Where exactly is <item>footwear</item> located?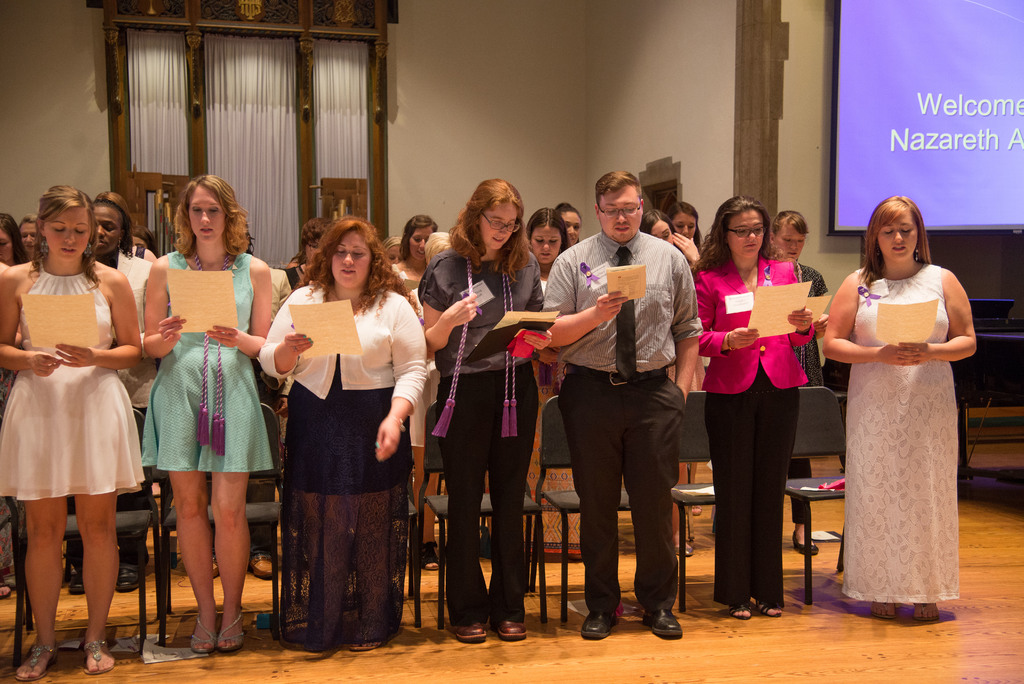
Its bounding box is region(871, 591, 904, 623).
